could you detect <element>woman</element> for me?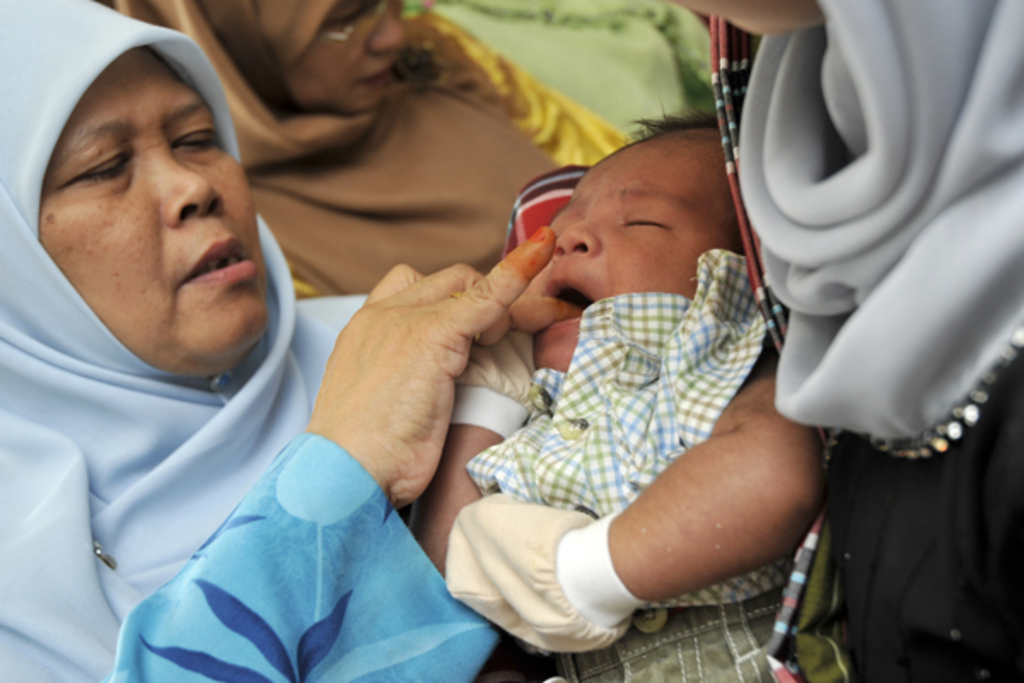
Detection result: region(664, 0, 1022, 681).
